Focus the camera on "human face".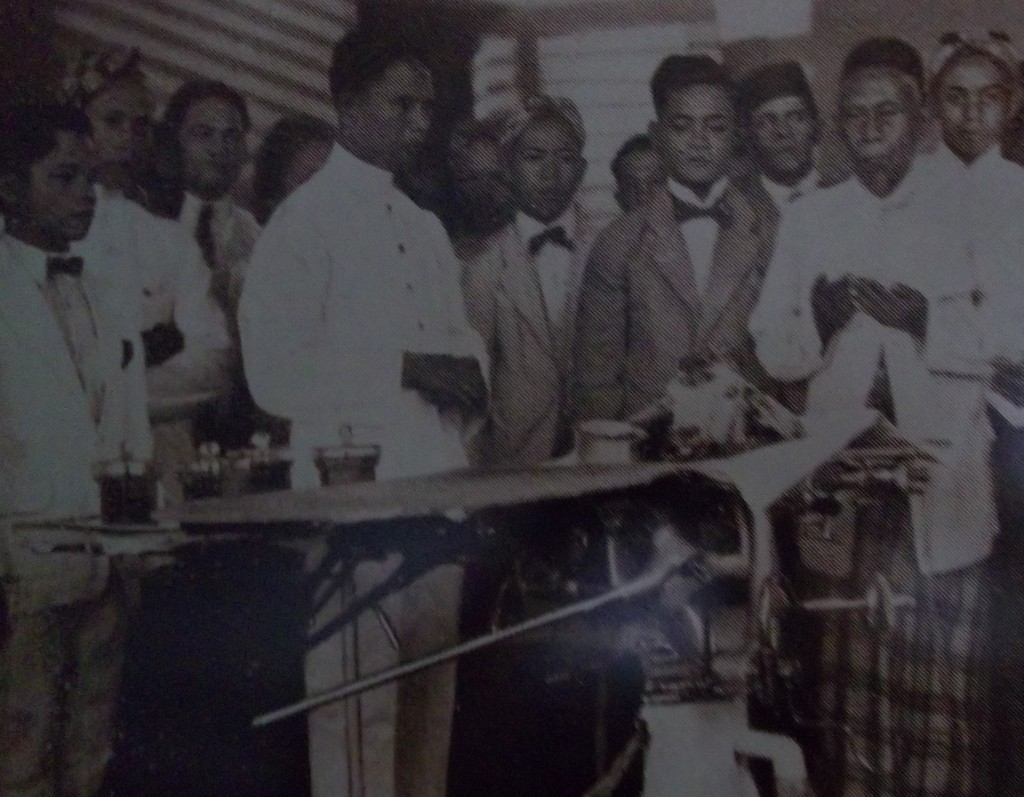
Focus region: select_region(618, 144, 659, 216).
